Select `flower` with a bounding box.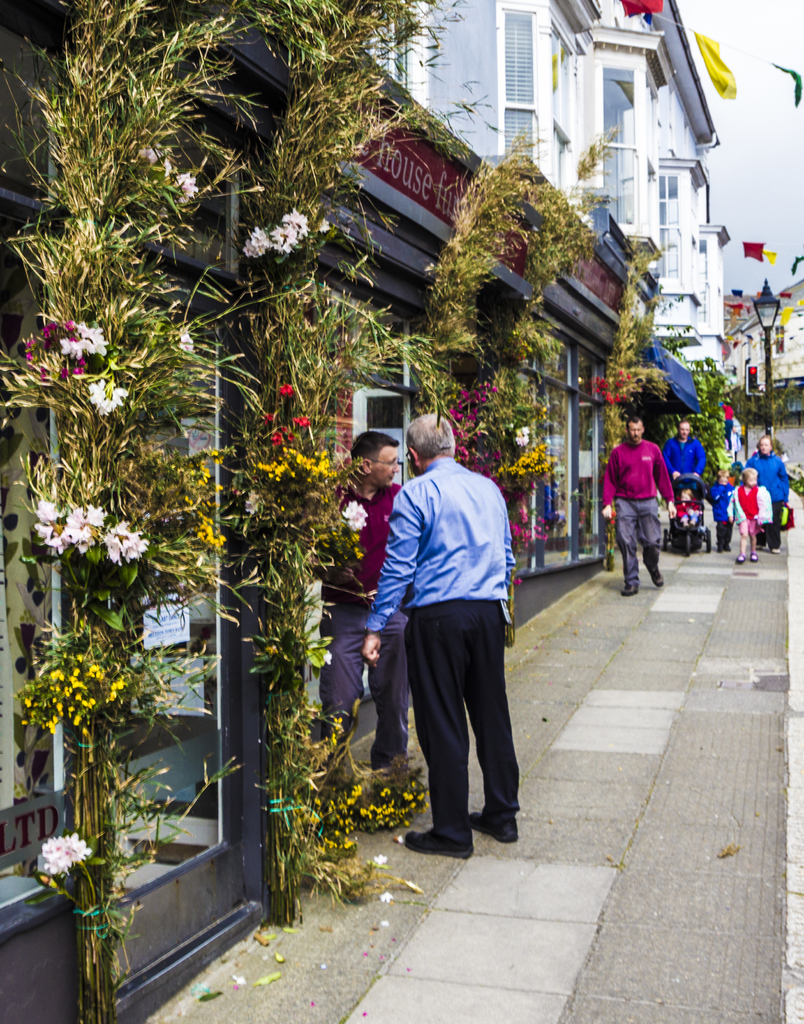
rect(277, 380, 297, 397).
